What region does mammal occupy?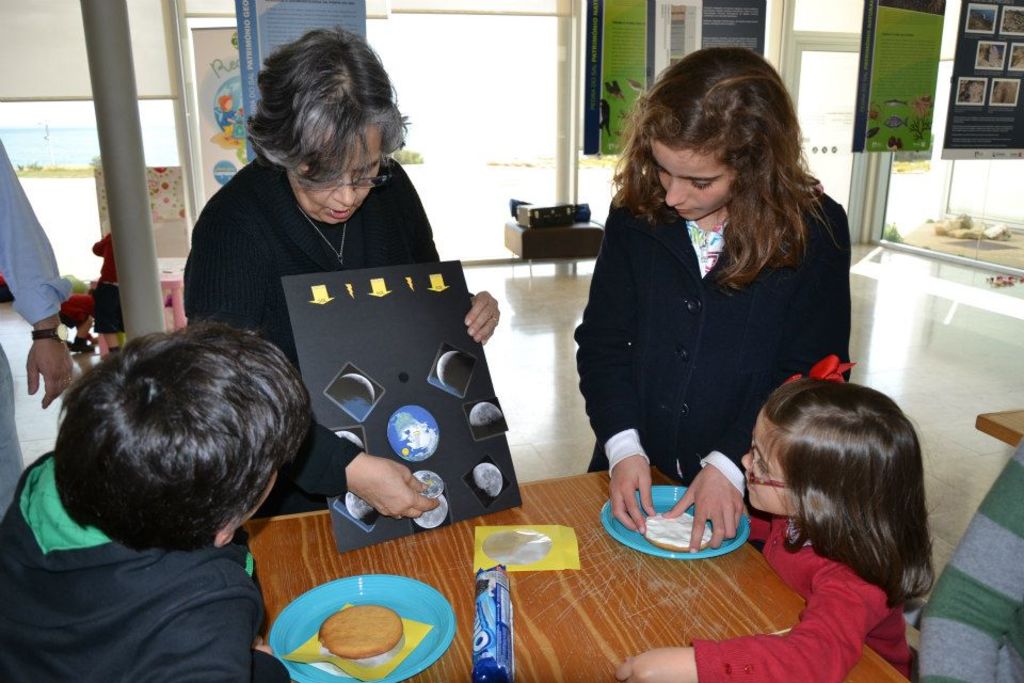
bbox=(182, 27, 502, 541).
